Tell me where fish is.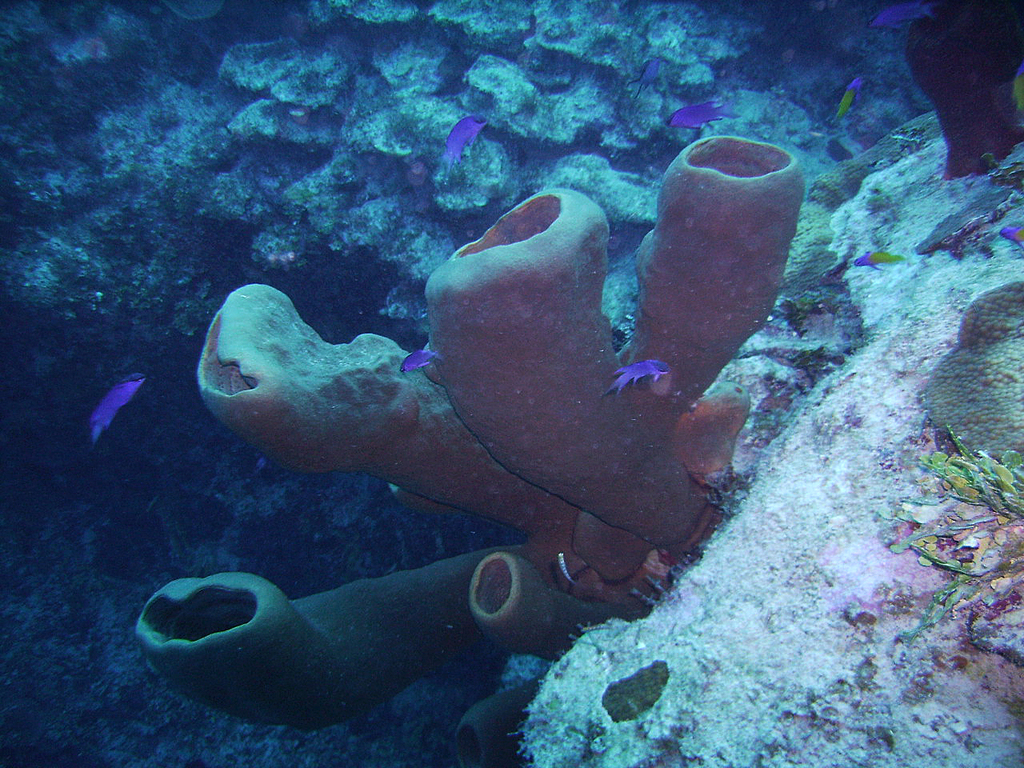
fish is at bbox(835, 75, 866, 122).
